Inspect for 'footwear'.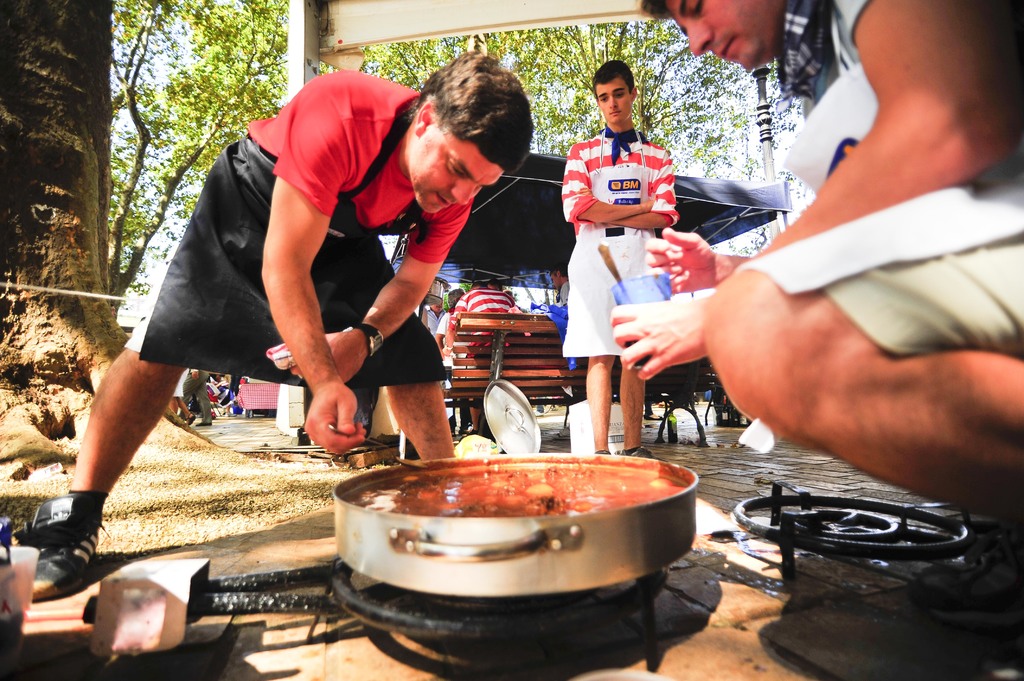
Inspection: (20, 499, 98, 609).
